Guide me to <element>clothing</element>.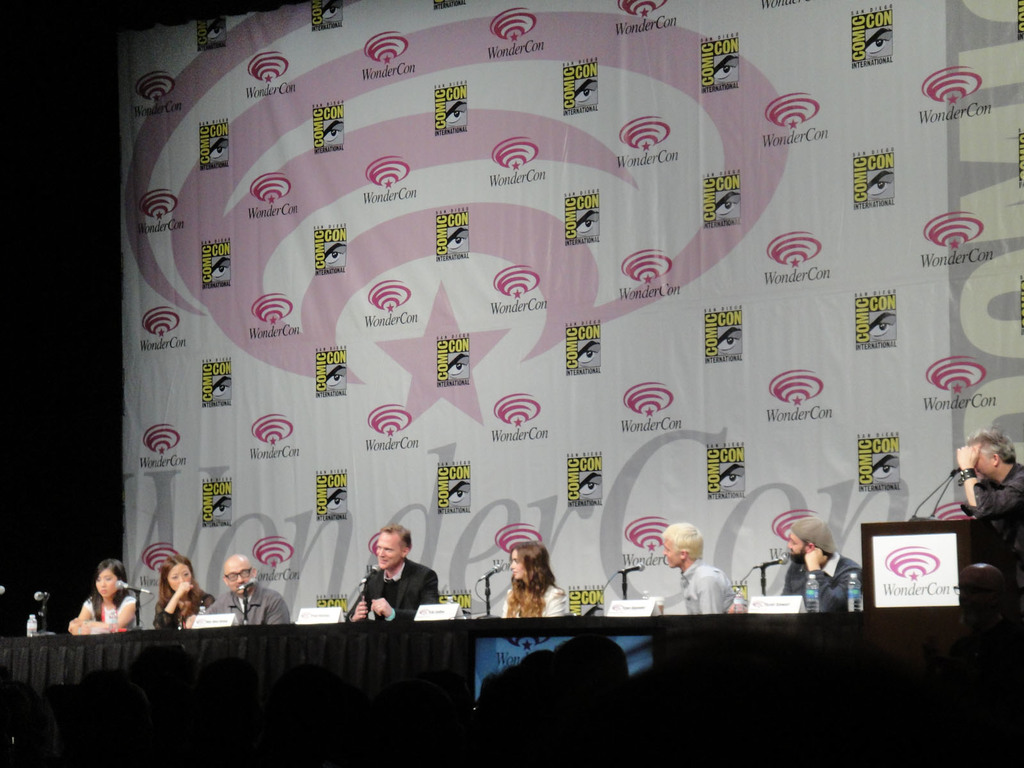
Guidance: left=348, top=550, right=443, bottom=642.
